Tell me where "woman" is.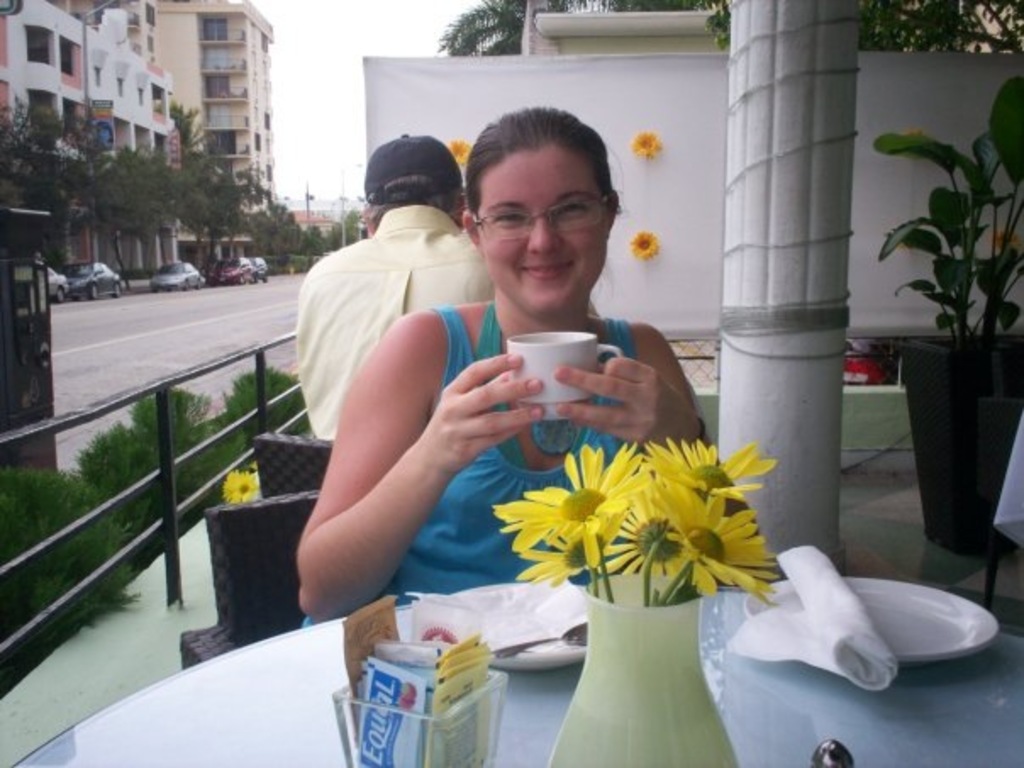
"woman" is at <bbox>295, 110, 705, 626</bbox>.
